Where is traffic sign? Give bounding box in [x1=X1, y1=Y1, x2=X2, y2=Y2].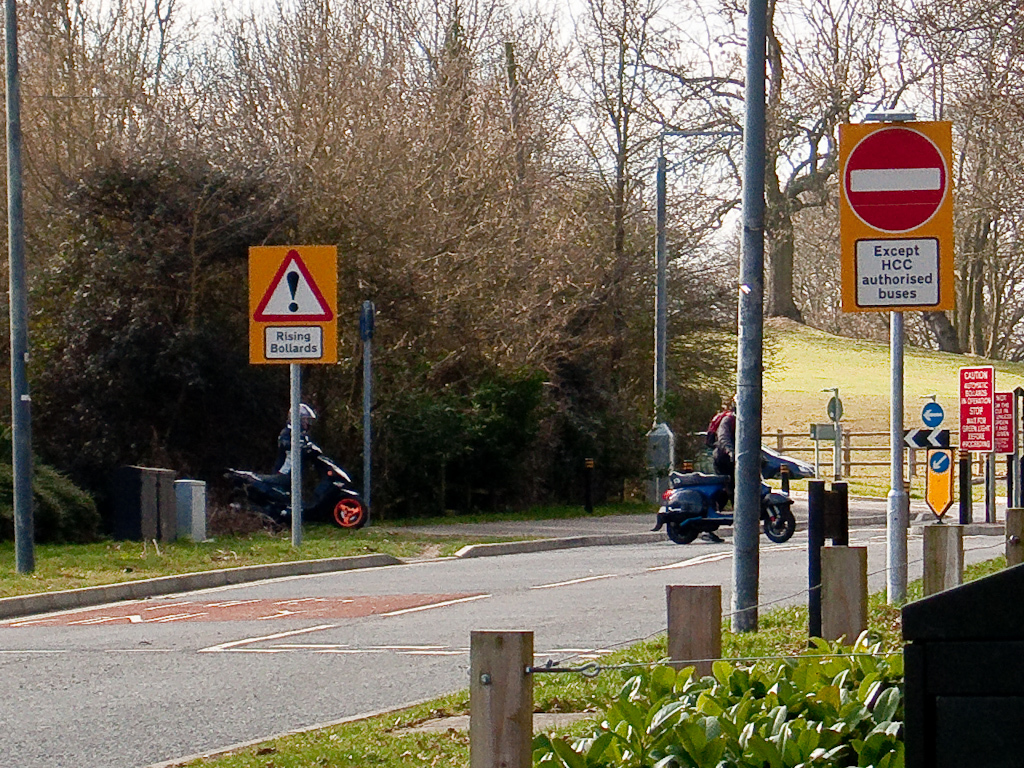
[x1=994, y1=396, x2=1013, y2=454].
